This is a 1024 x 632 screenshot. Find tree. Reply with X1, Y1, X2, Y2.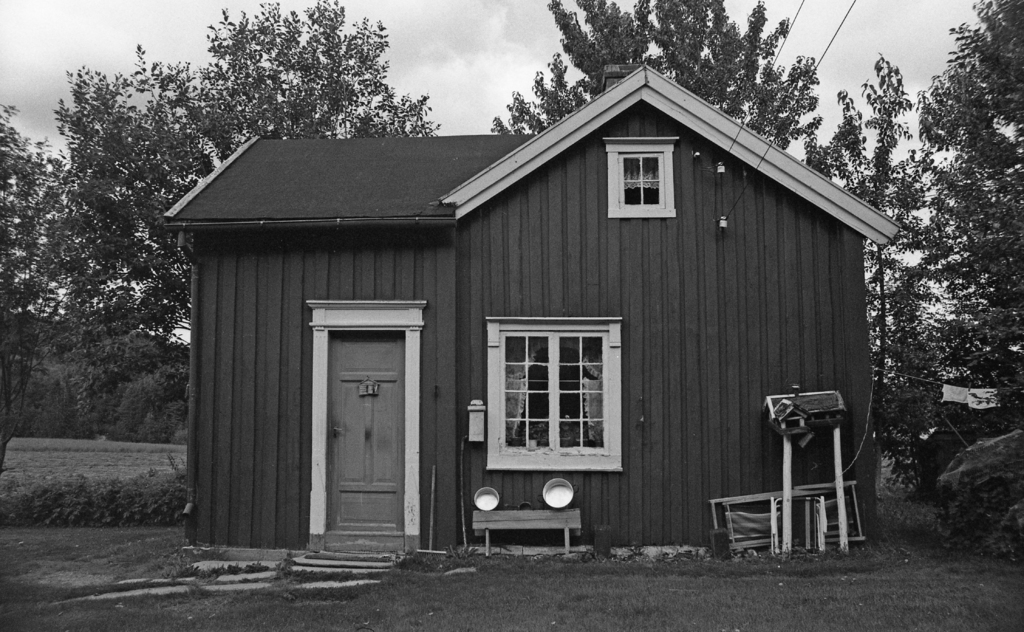
856, 268, 948, 488.
